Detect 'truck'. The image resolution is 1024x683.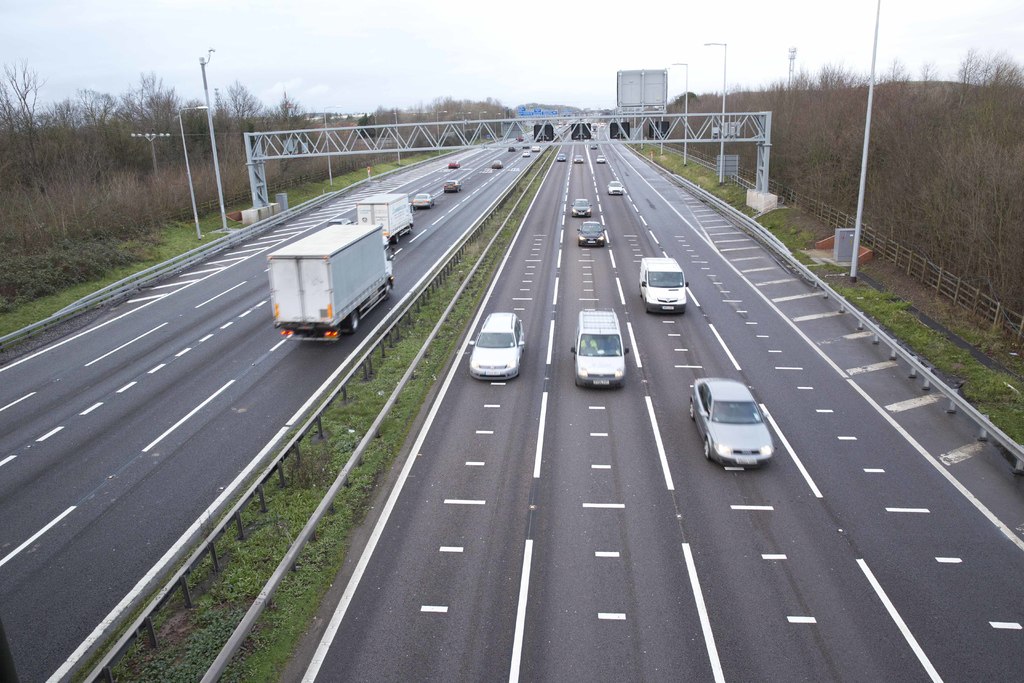
{"x1": 271, "y1": 218, "x2": 406, "y2": 349}.
